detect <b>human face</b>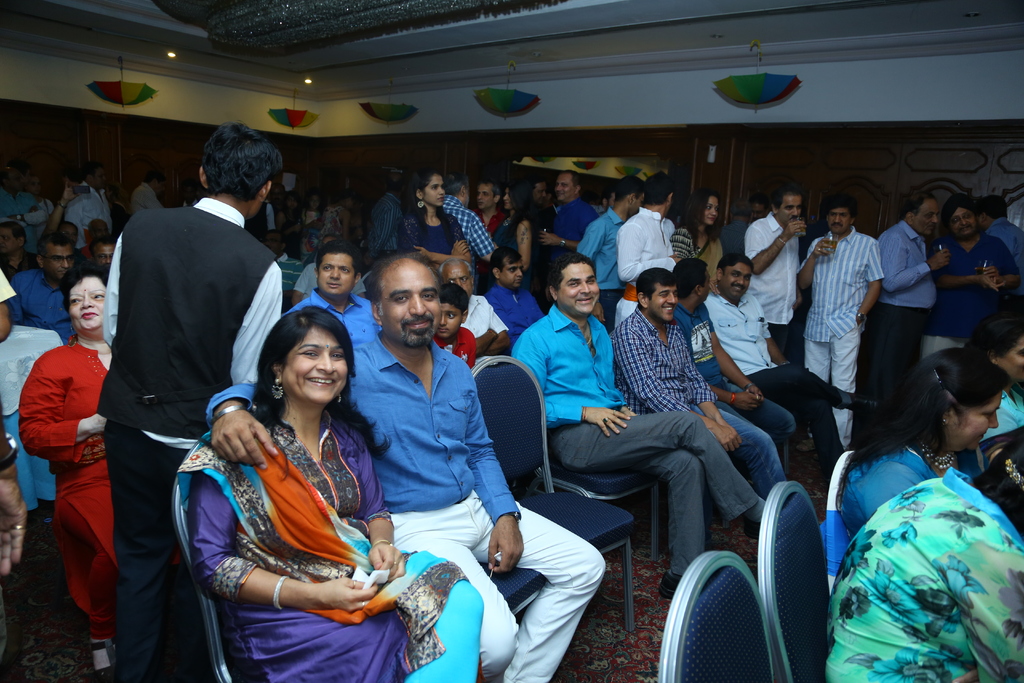
{"left": 92, "top": 244, "right": 115, "bottom": 269}
